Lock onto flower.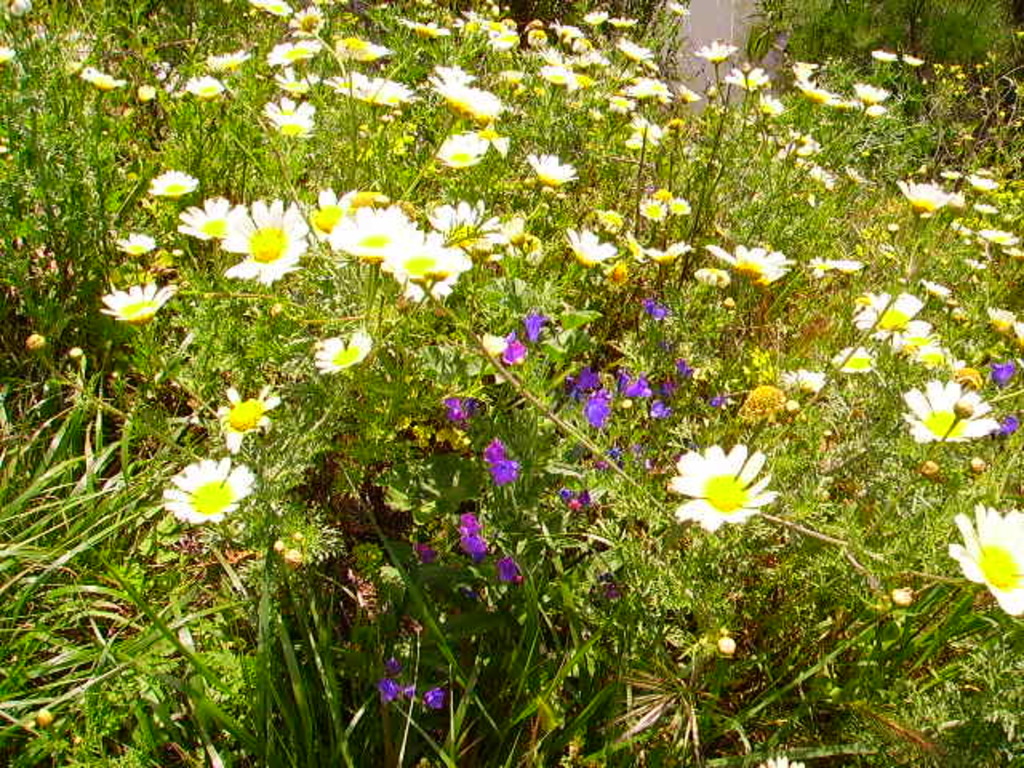
Locked: select_region(915, 280, 958, 302).
